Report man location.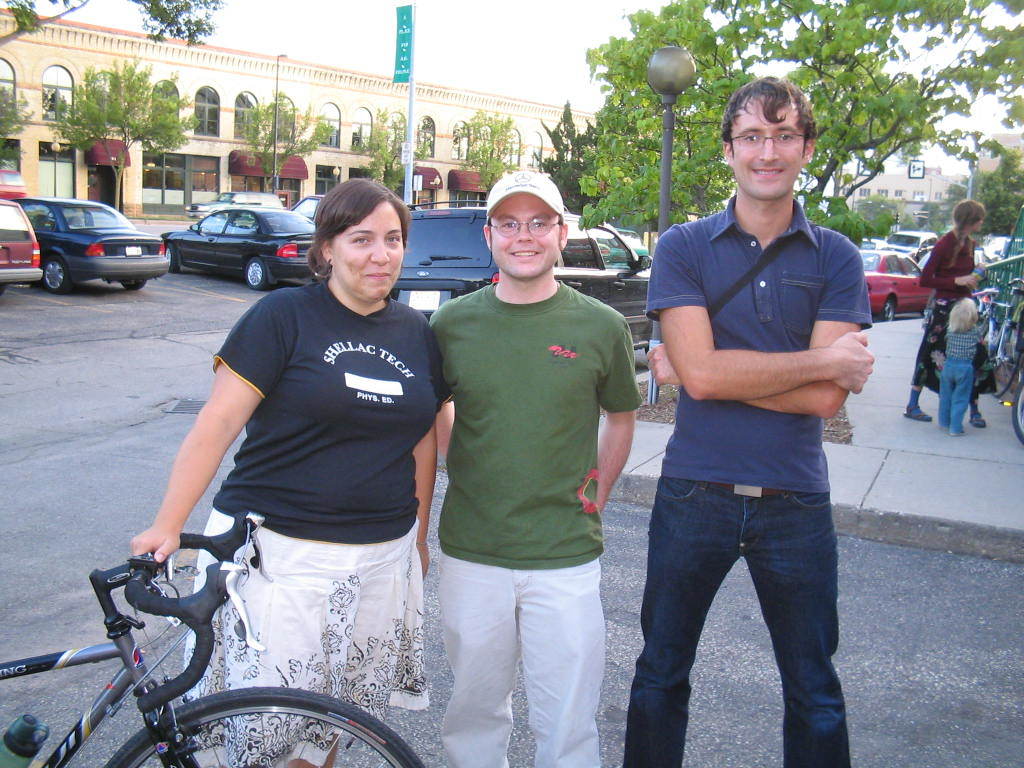
Report: {"left": 431, "top": 169, "right": 649, "bottom": 767}.
